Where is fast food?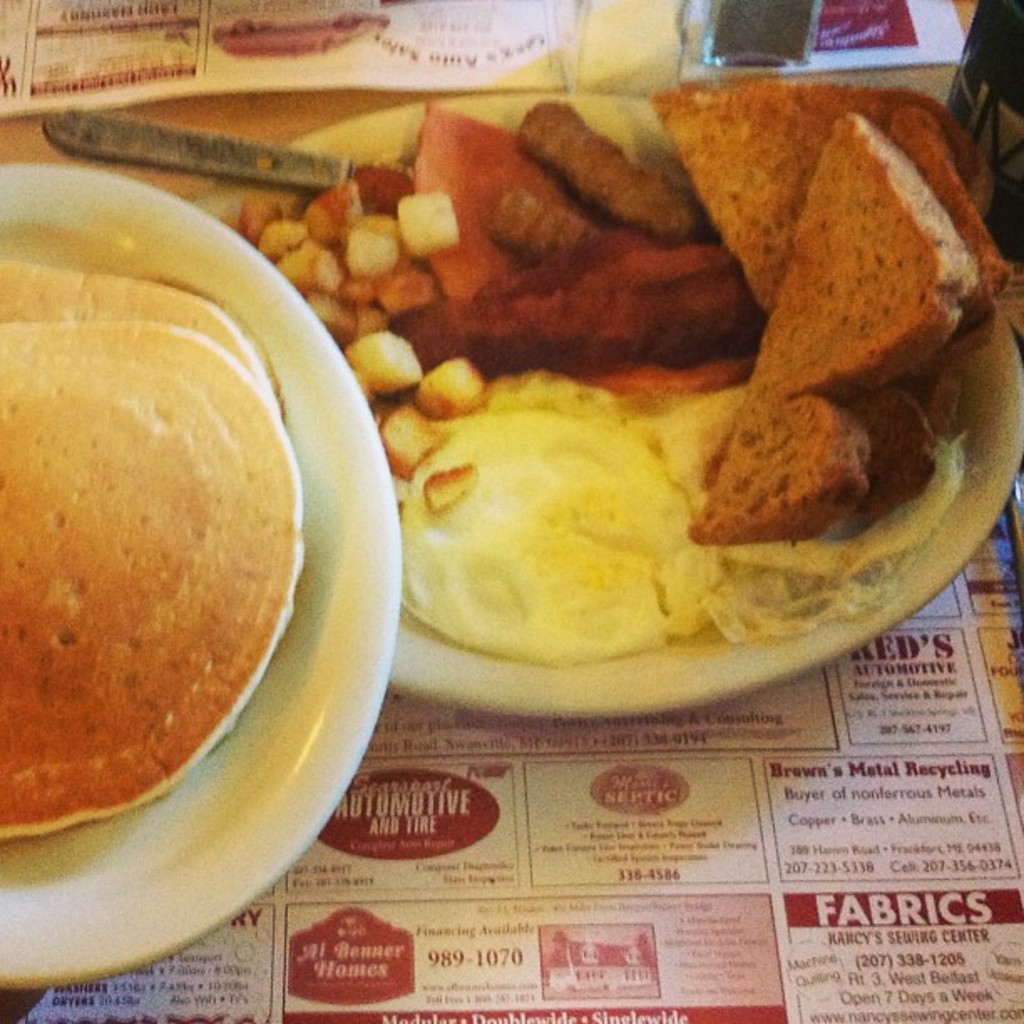
rect(390, 110, 743, 407).
